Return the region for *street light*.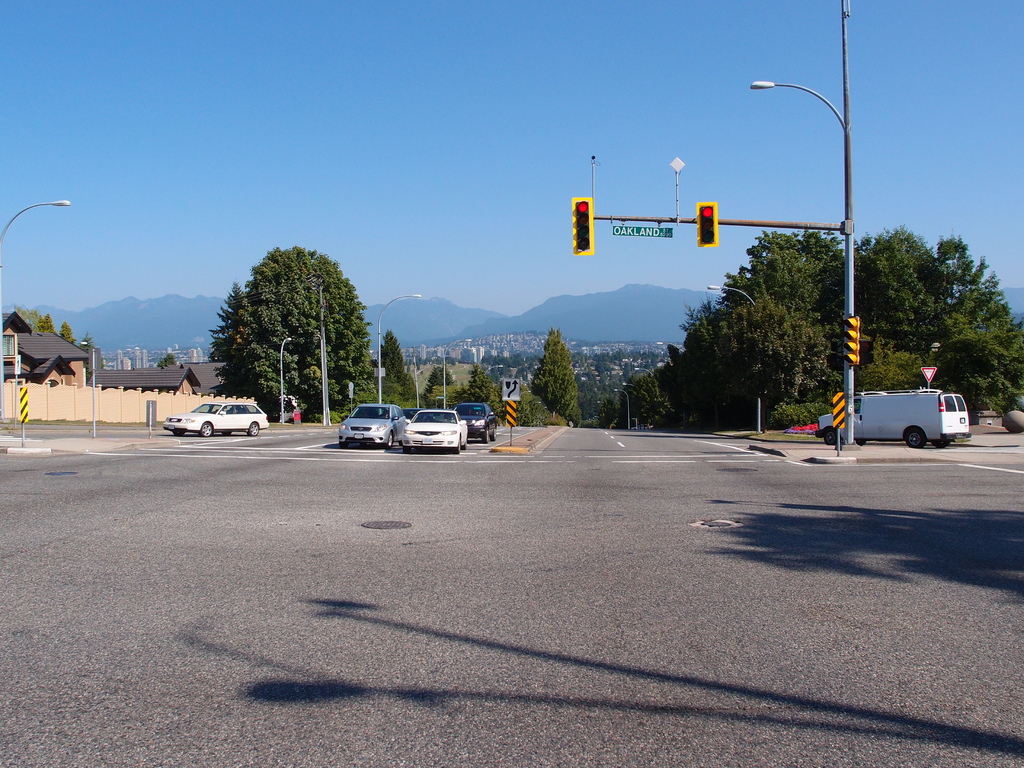
[620,380,635,386].
